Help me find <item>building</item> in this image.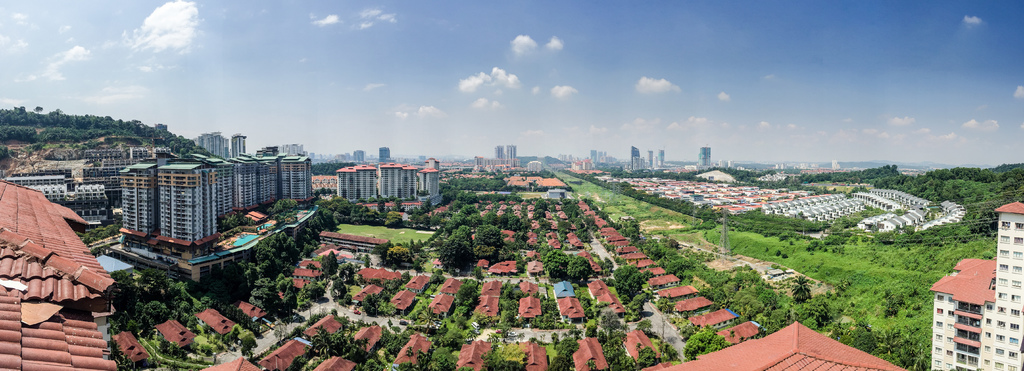
Found it: [x1=333, y1=165, x2=380, y2=200].
